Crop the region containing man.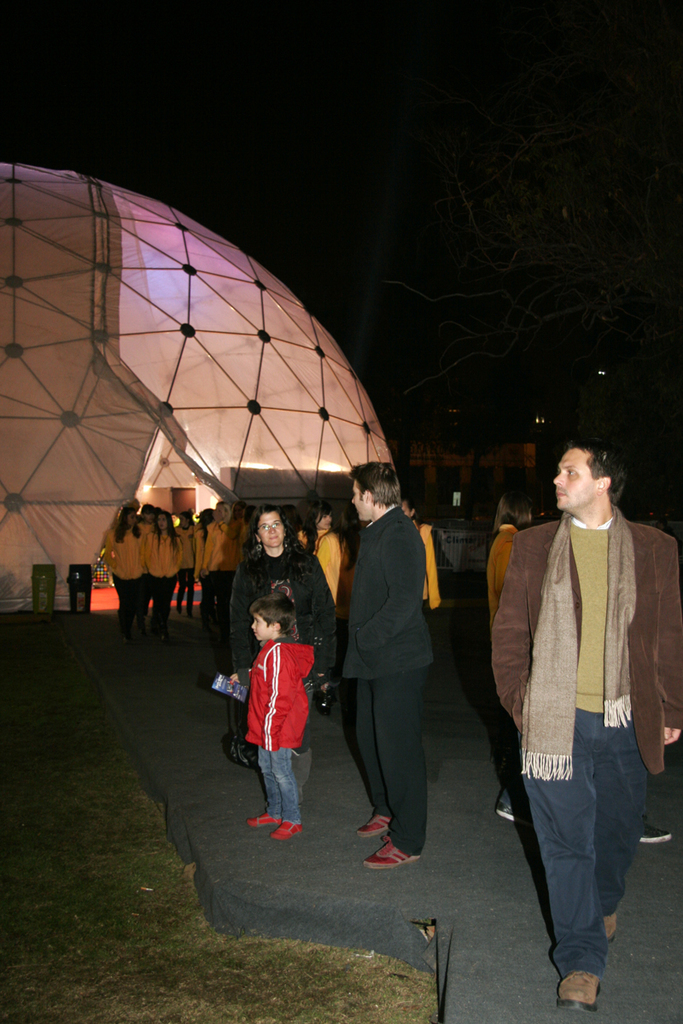
Crop region: box=[337, 462, 438, 871].
